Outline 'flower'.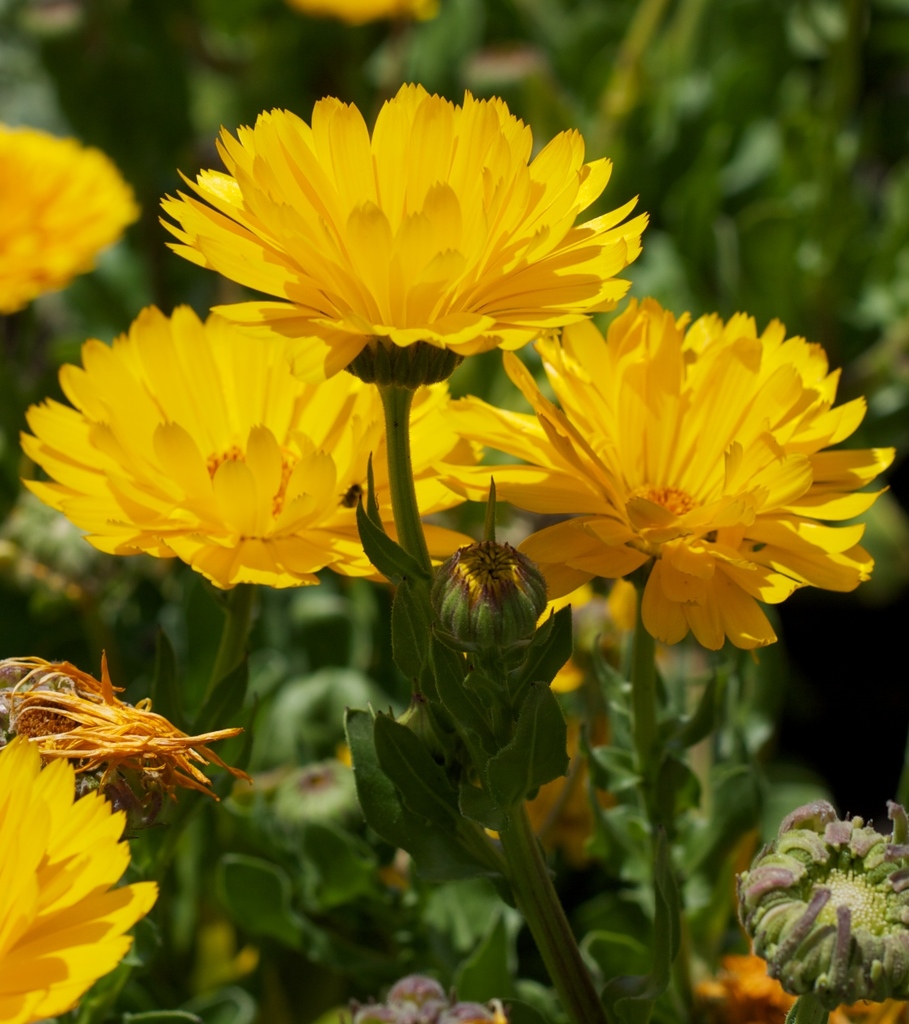
Outline: {"left": 20, "top": 299, "right": 488, "bottom": 585}.
